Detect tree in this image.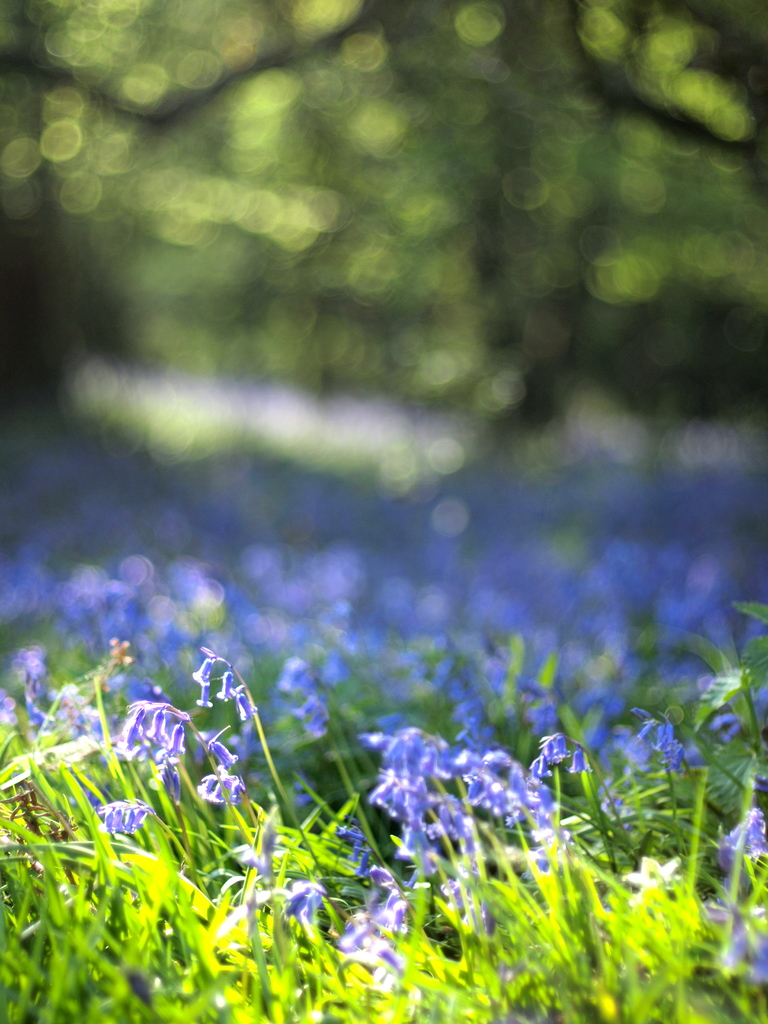
Detection: 70,0,669,430.
